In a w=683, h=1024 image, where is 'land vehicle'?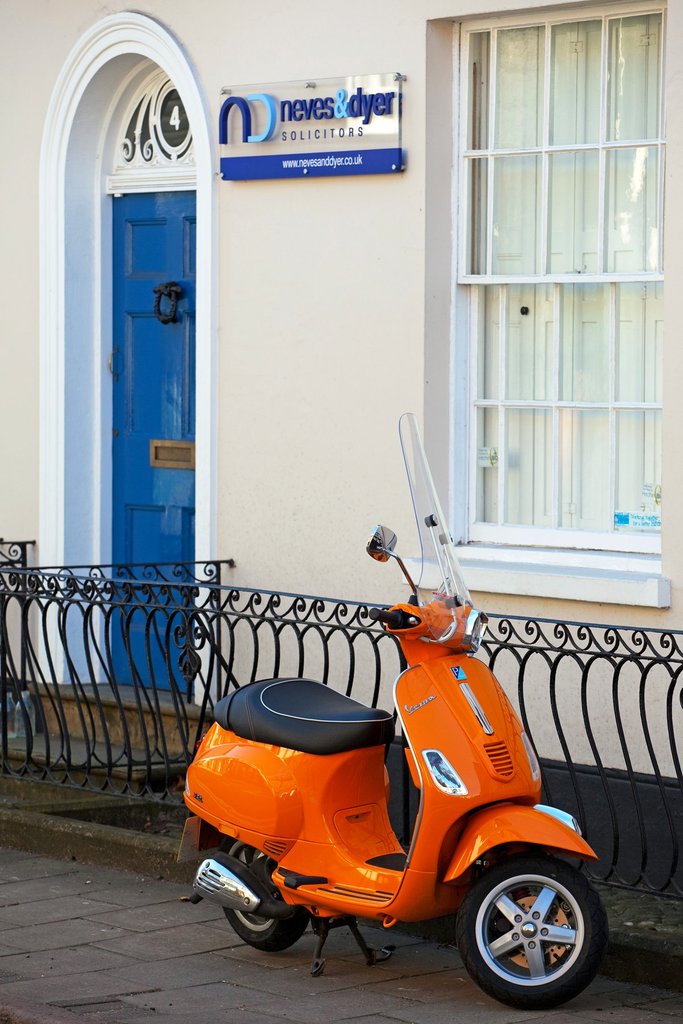
181 492 607 985.
